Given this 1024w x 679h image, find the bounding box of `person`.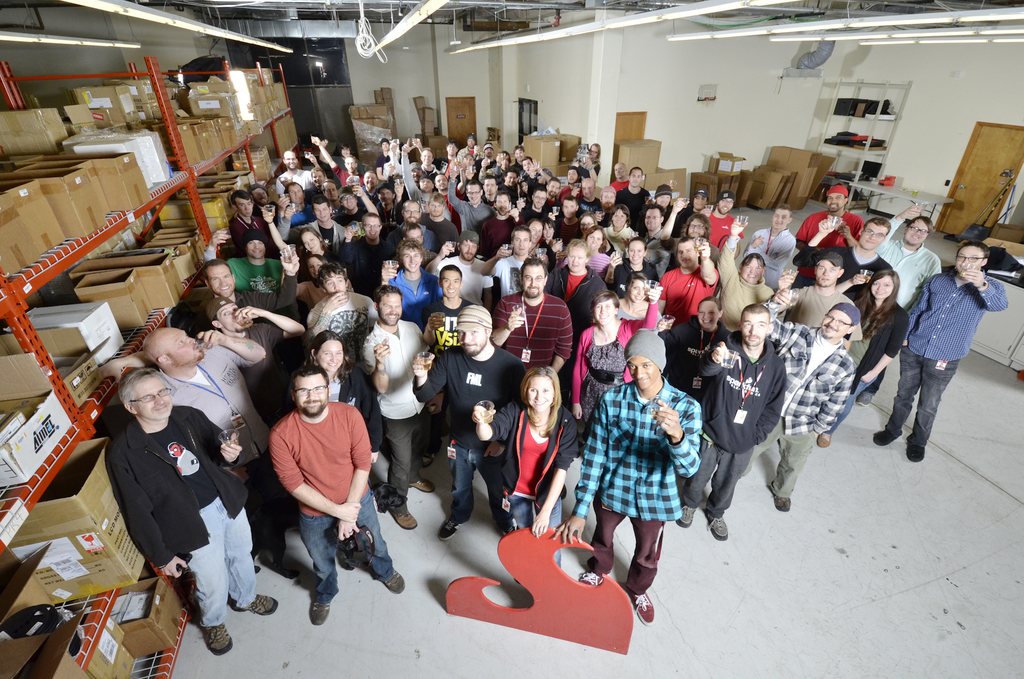
361 291 447 525.
